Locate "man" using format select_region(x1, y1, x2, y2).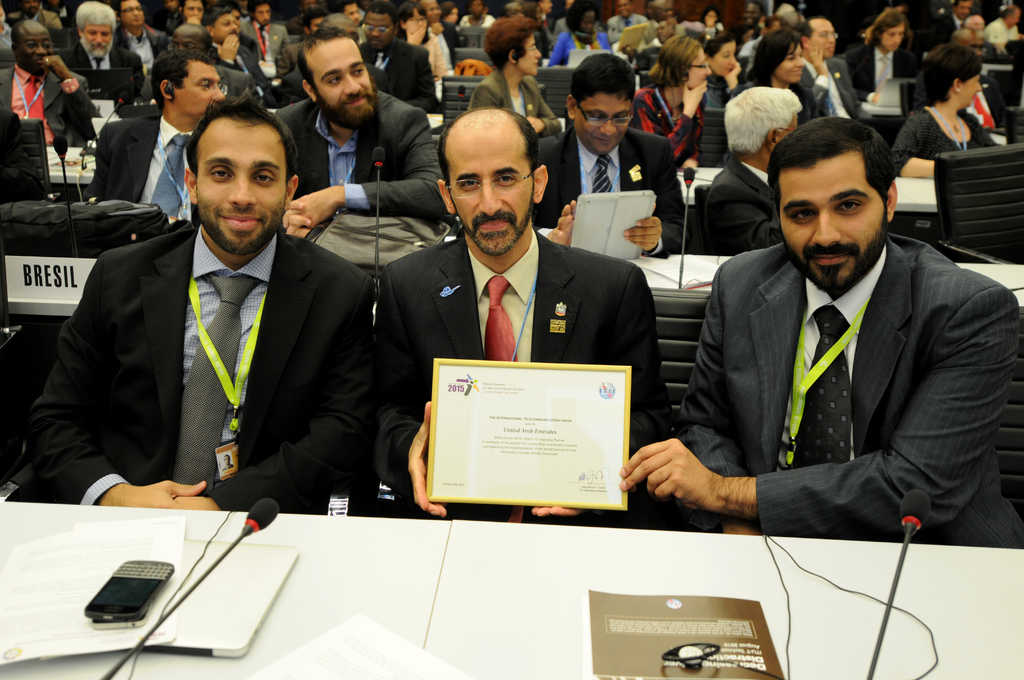
select_region(800, 17, 874, 133).
